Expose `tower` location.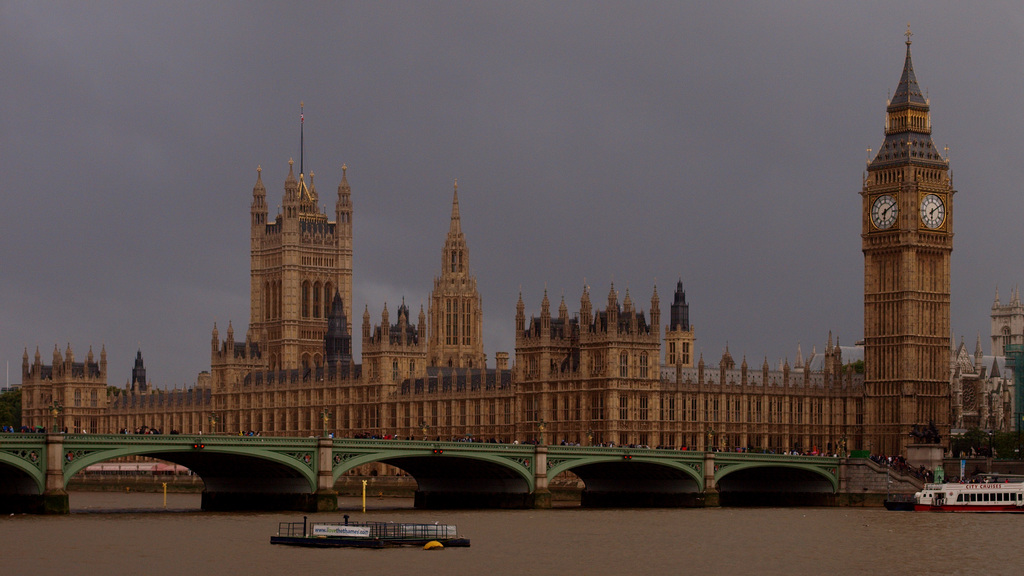
Exposed at 203 312 254 387.
